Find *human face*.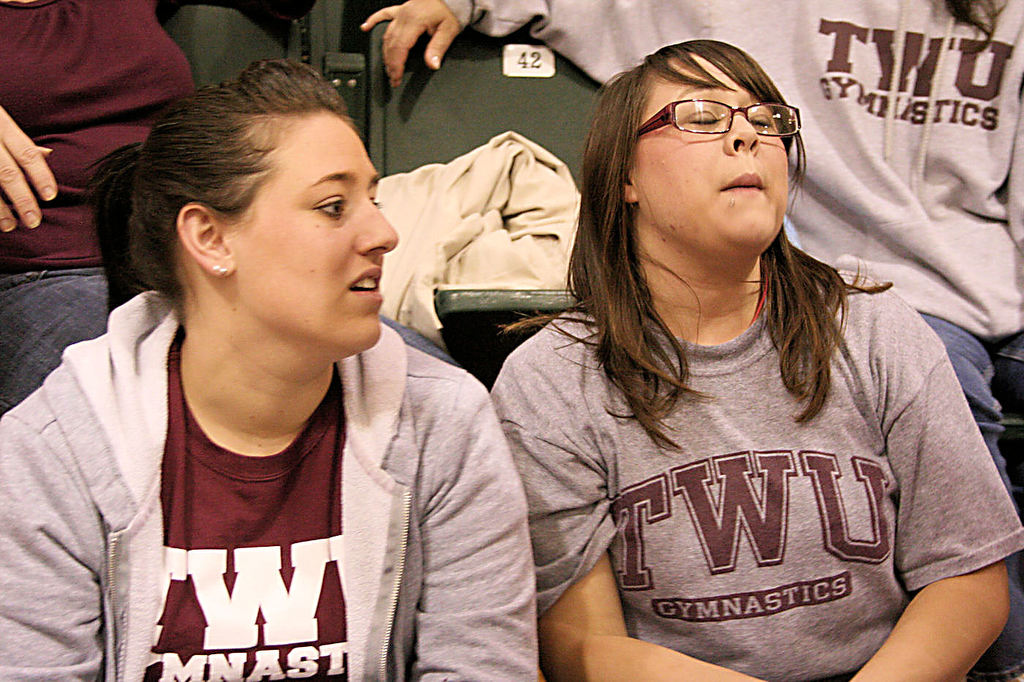
box(634, 55, 786, 272).
